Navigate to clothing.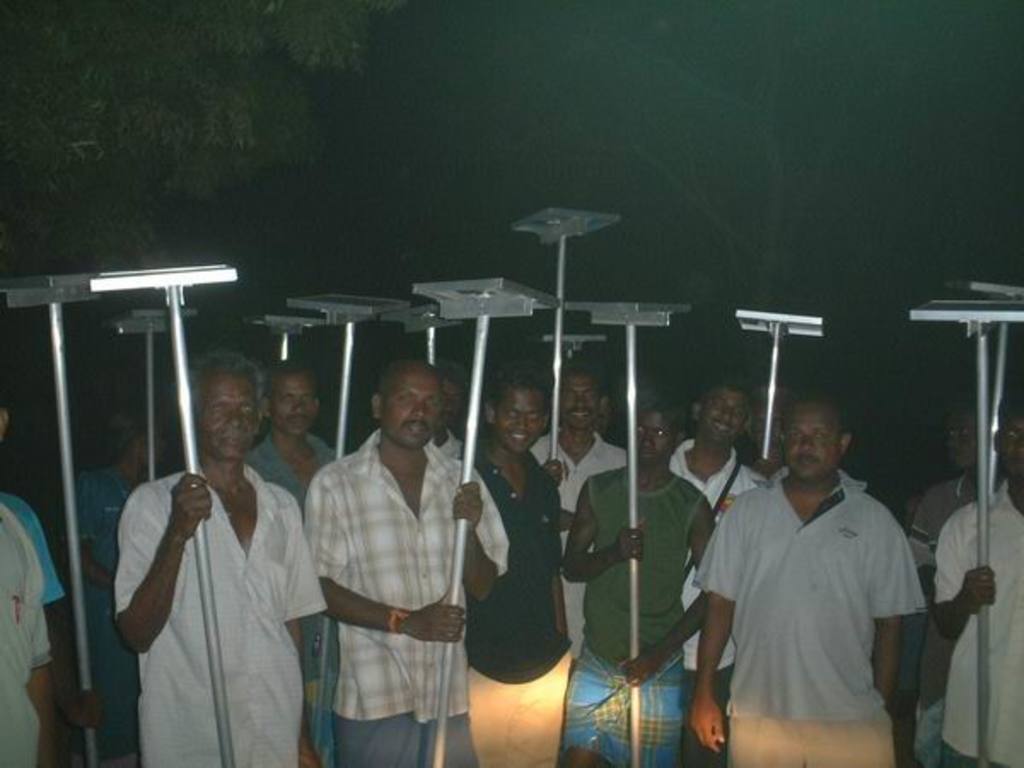
Navigation target: region(49, 461, 142, 766).
